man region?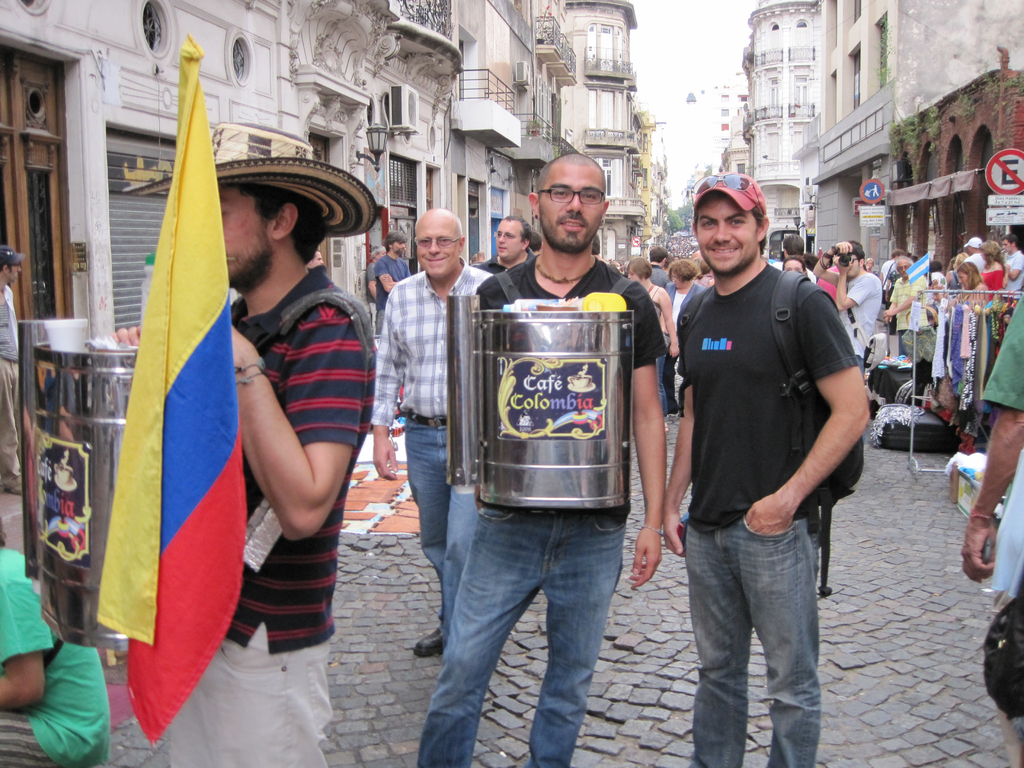
145,116,377,767
